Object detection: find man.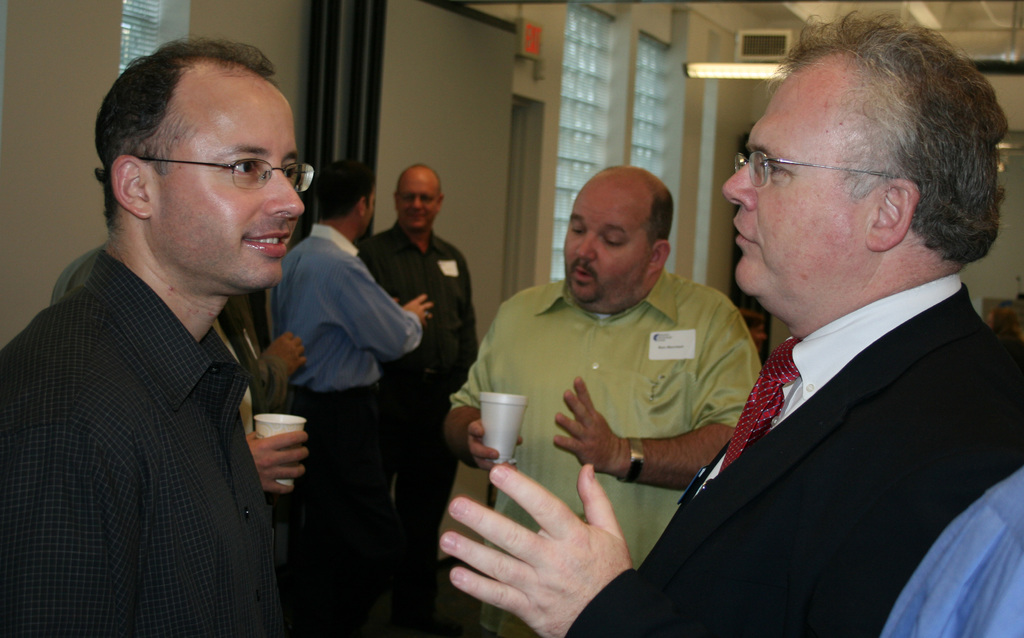
429/8/1023/637.
